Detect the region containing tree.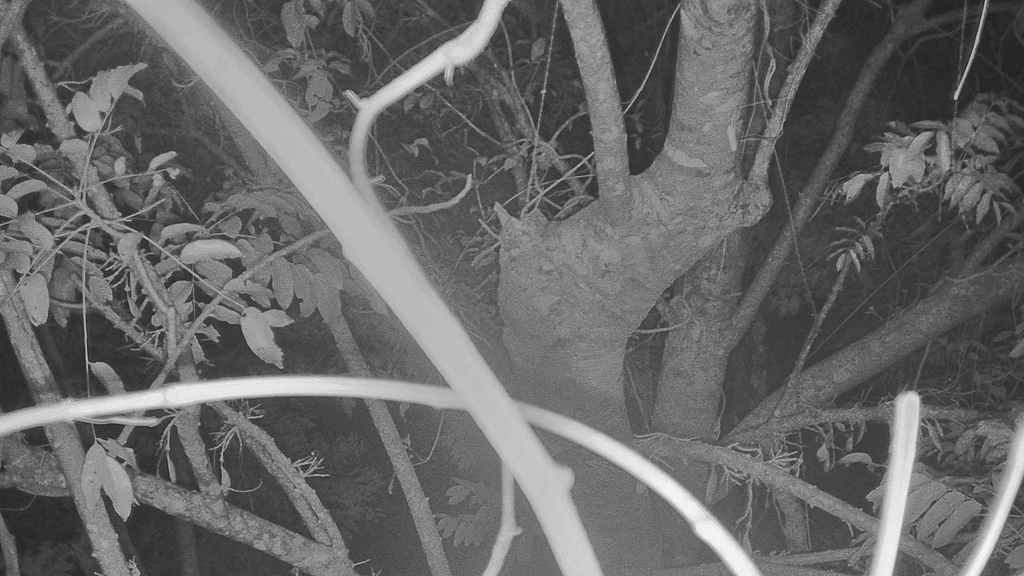
detection(0, 1, 1020, 574).
